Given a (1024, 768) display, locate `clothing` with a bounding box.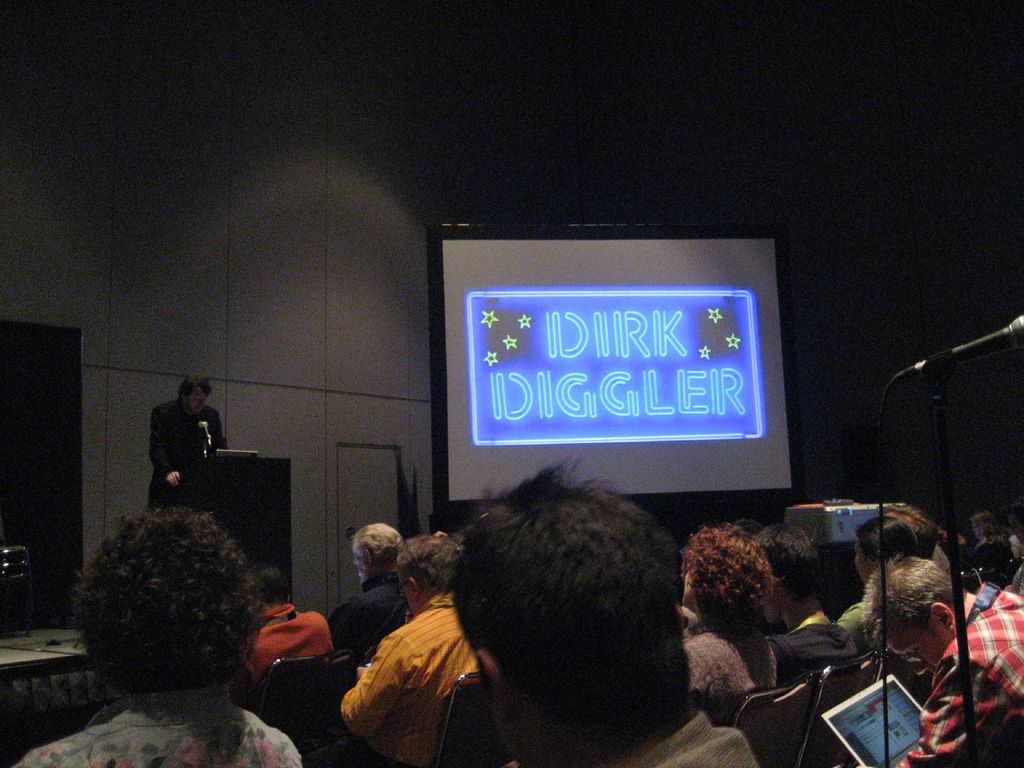
Located: 319, 572, 447, 654.
